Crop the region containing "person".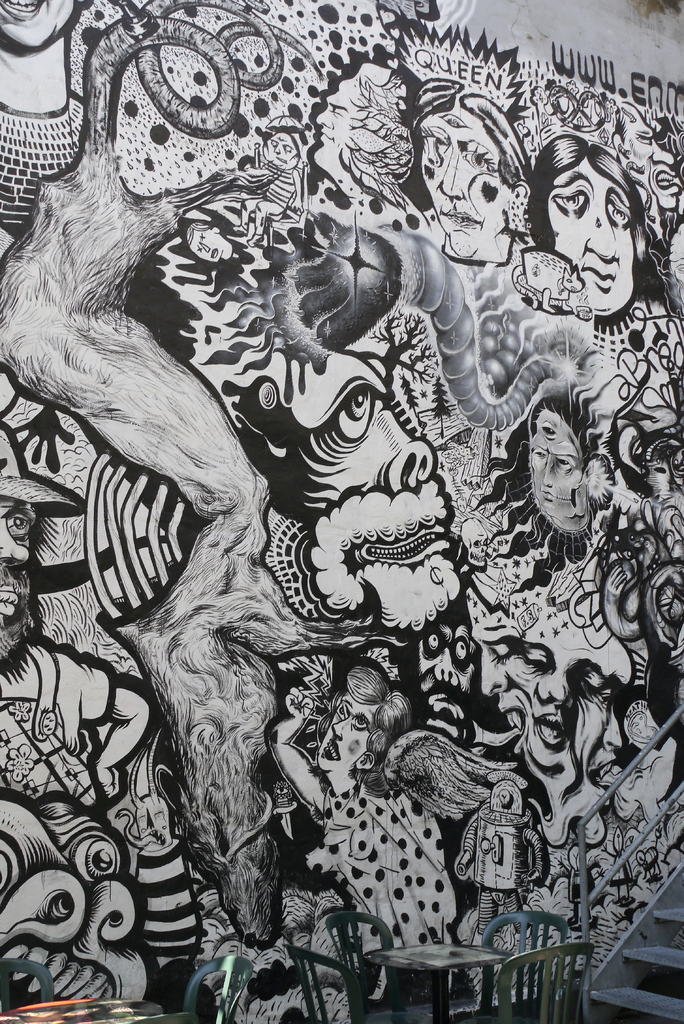
Crop region: bbox=(265, 669, 461, 1005).
